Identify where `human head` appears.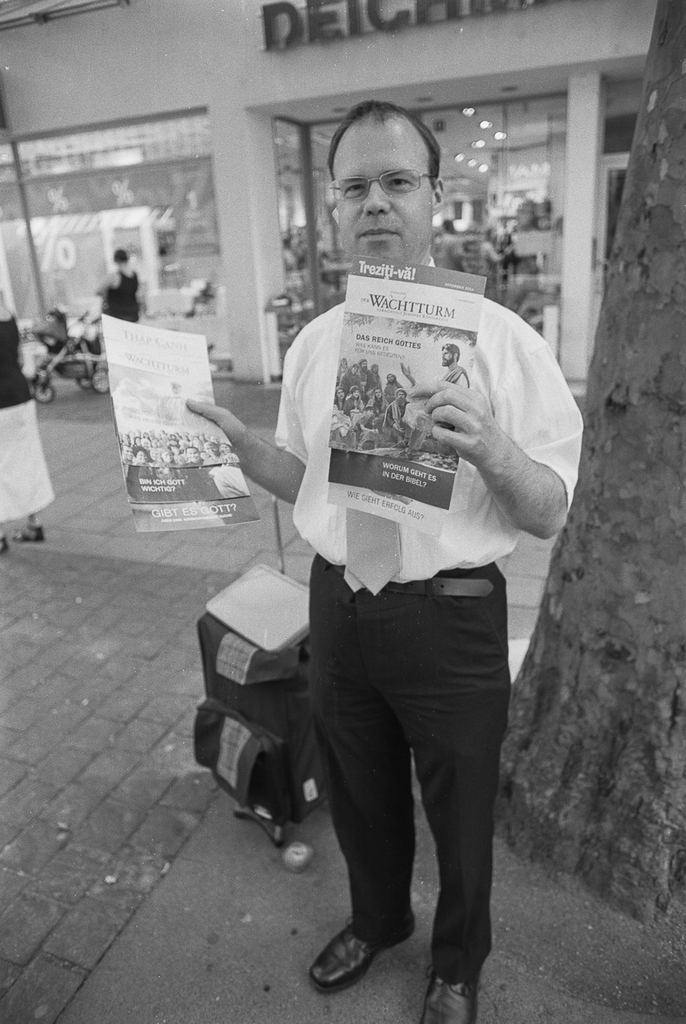
Appears at region(325, 106, 448, 266).
